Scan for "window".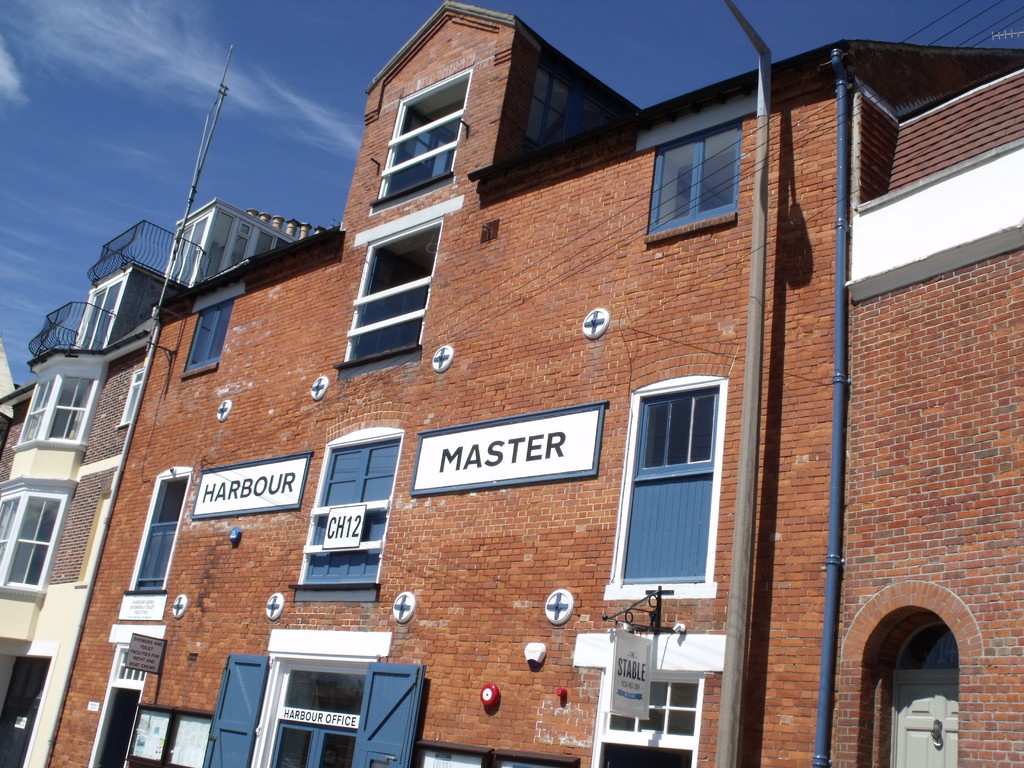
Scan result: (left=10, top=355, right=108, bottom=454).
